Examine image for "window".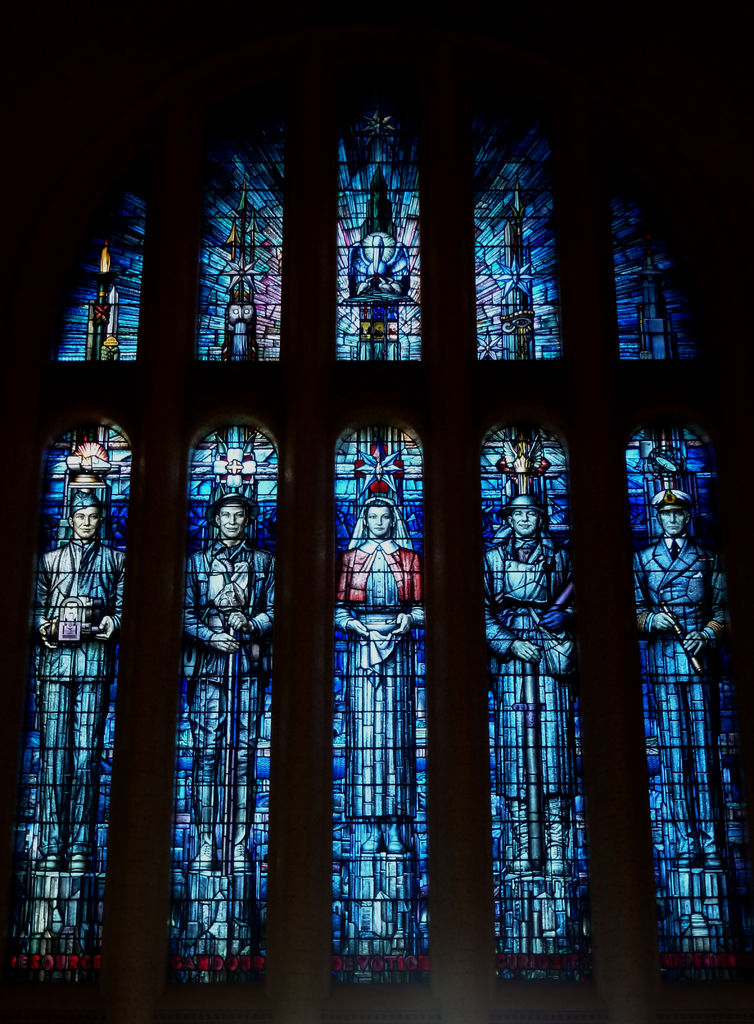
Examination result: locate(173, 408, 287, 986).
